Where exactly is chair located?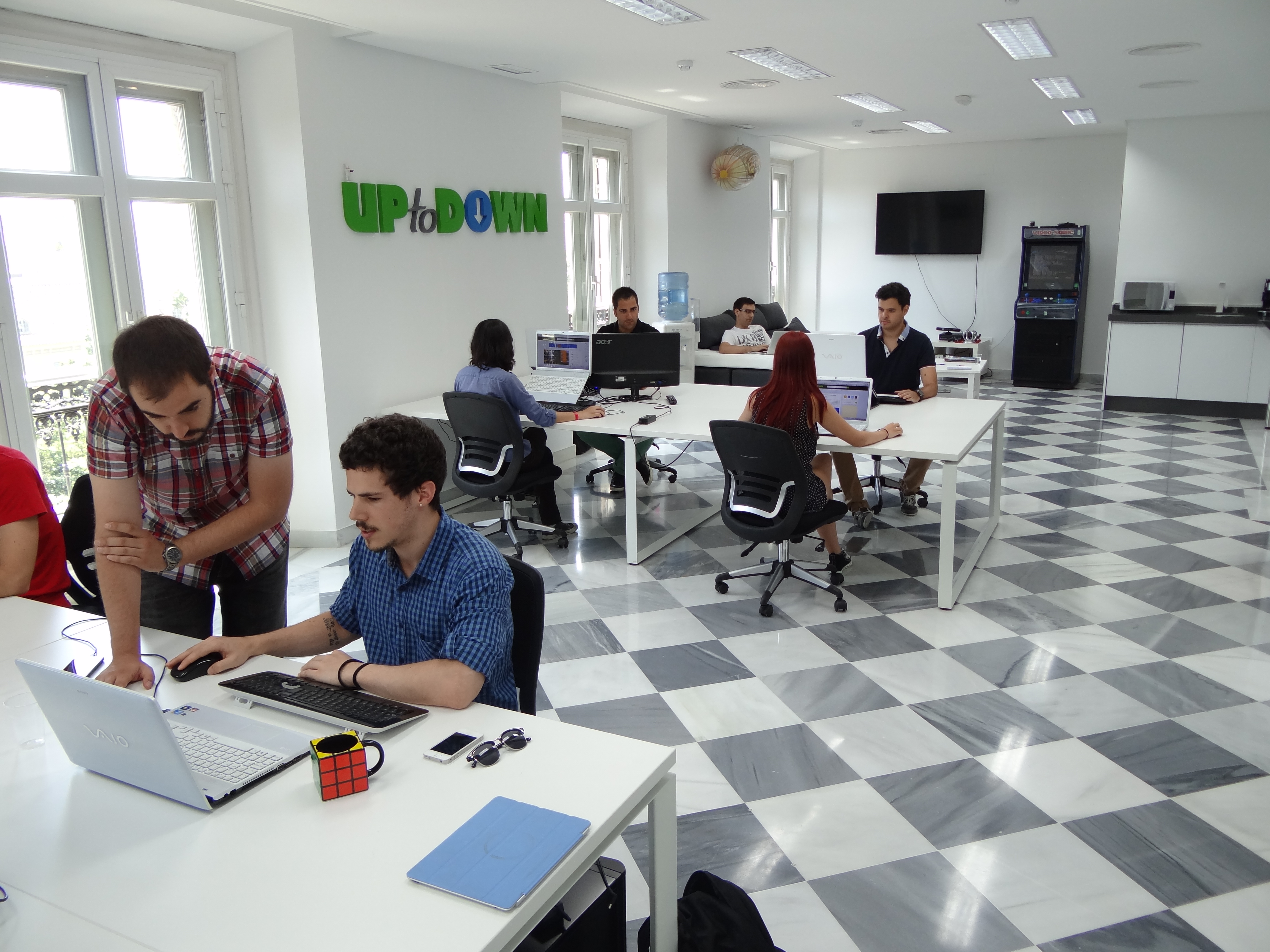
Its bounding box is bbox(158, 119, 187, 137).
